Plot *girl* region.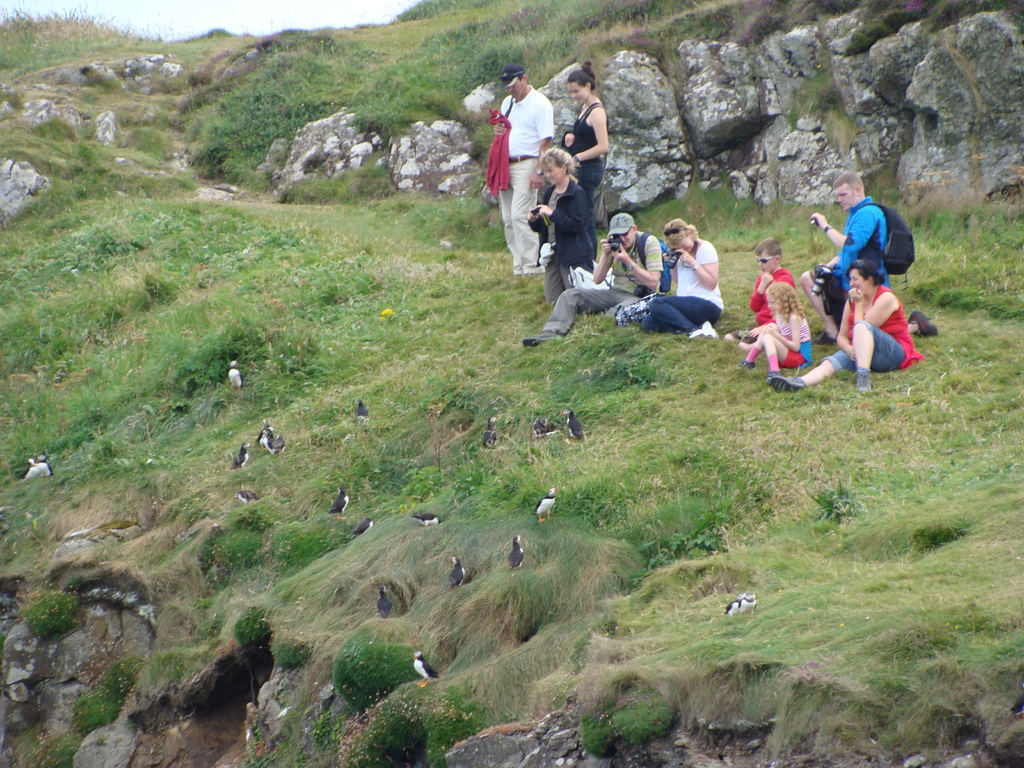
Plotted at l=739, t=282, r=813, b=385.
